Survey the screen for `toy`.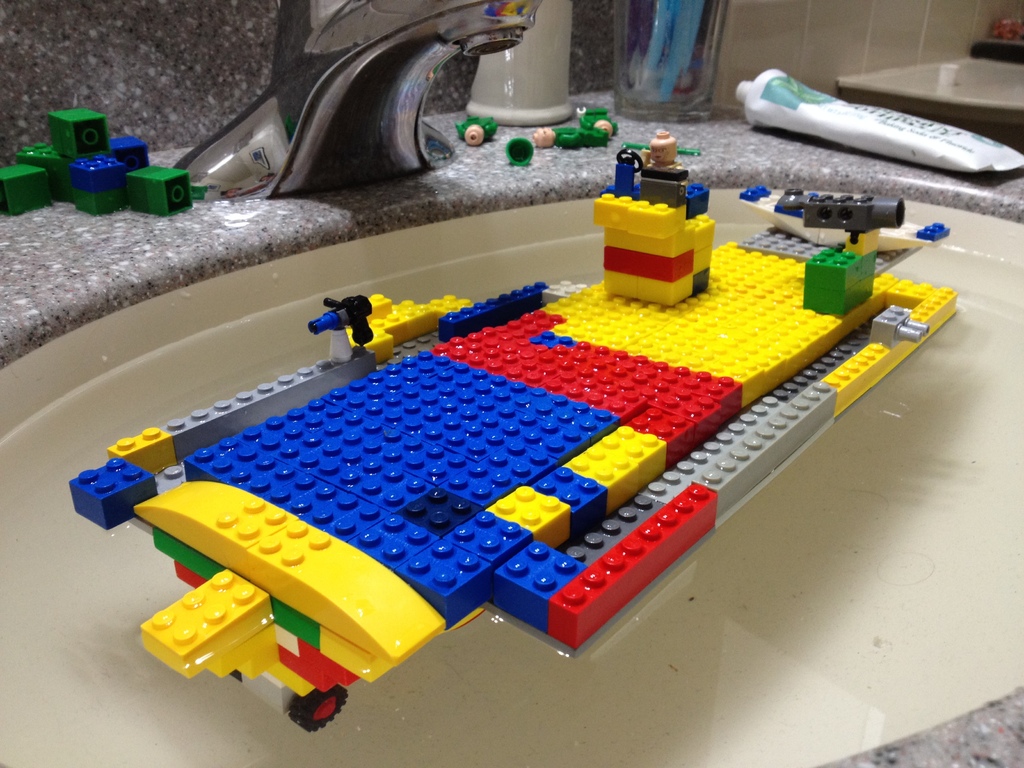
Survey found: [628, 124, 698, 209].
